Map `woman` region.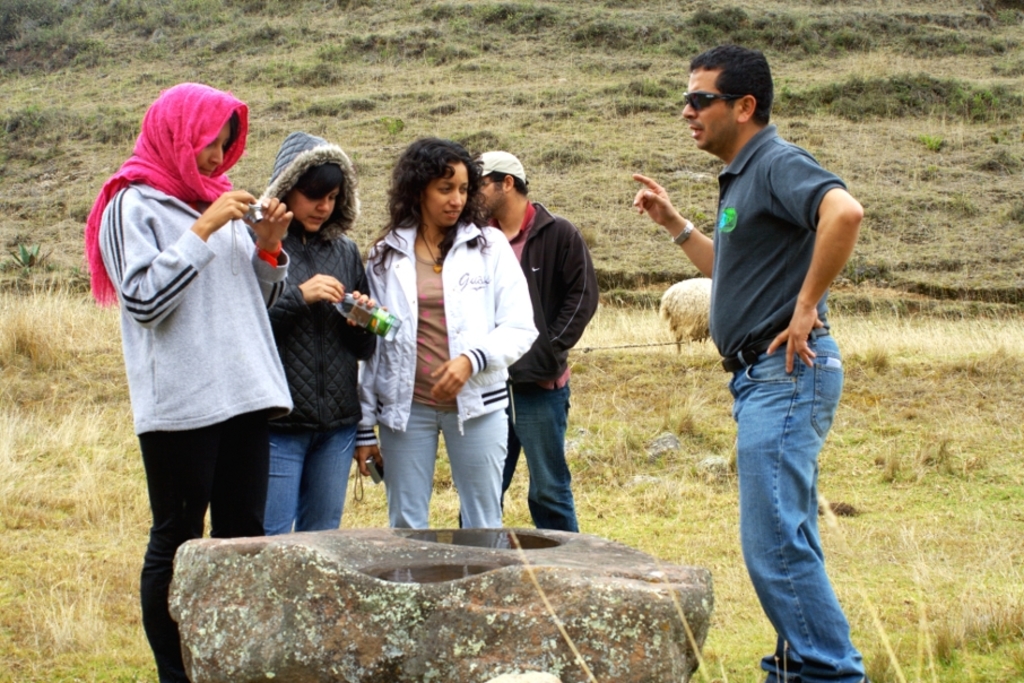
Mapped to bbox=[81, 80, 298, 682].
